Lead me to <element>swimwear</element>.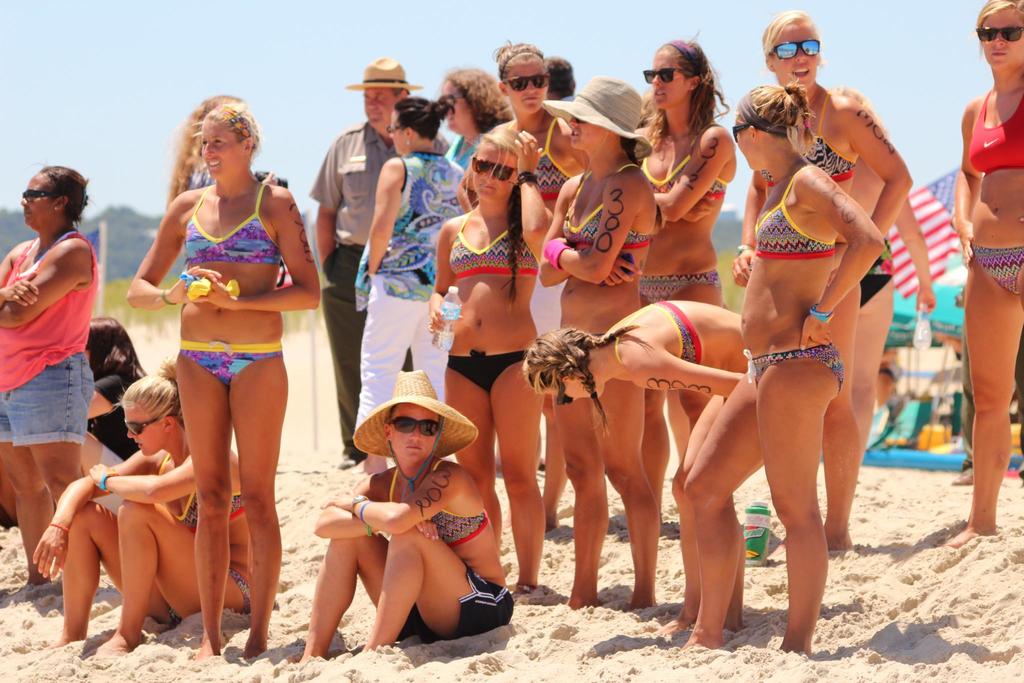
Lead to rect(556, 174, 651, 259).
